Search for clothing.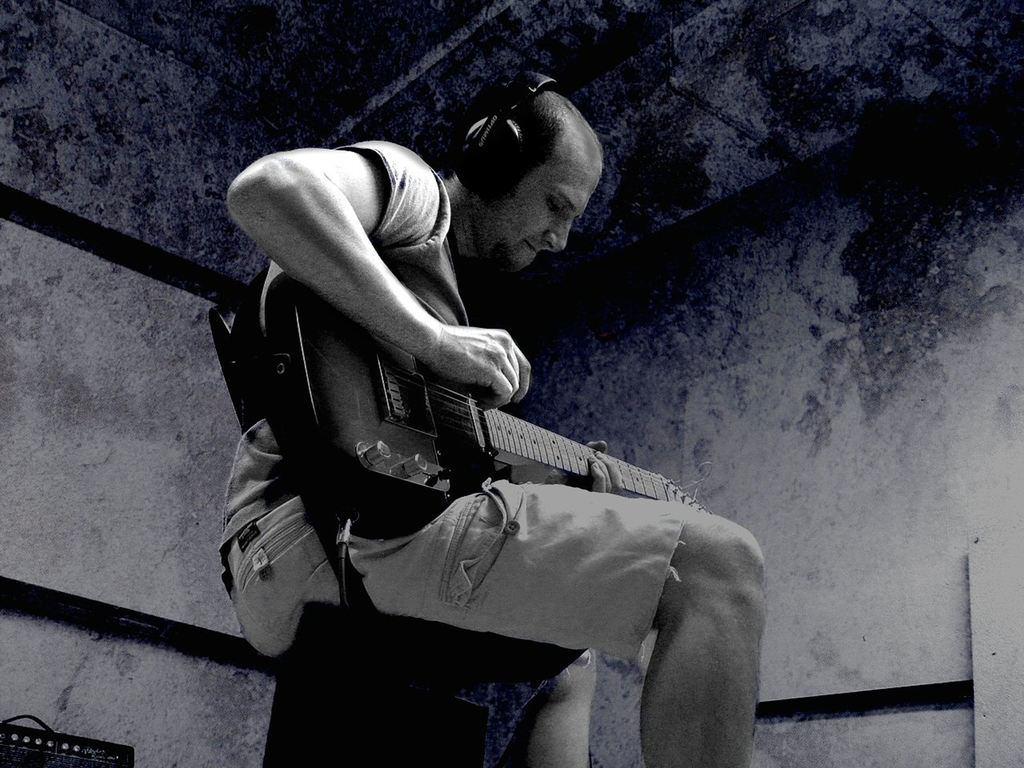
Found at Rect(231, 115, 650, 631).
